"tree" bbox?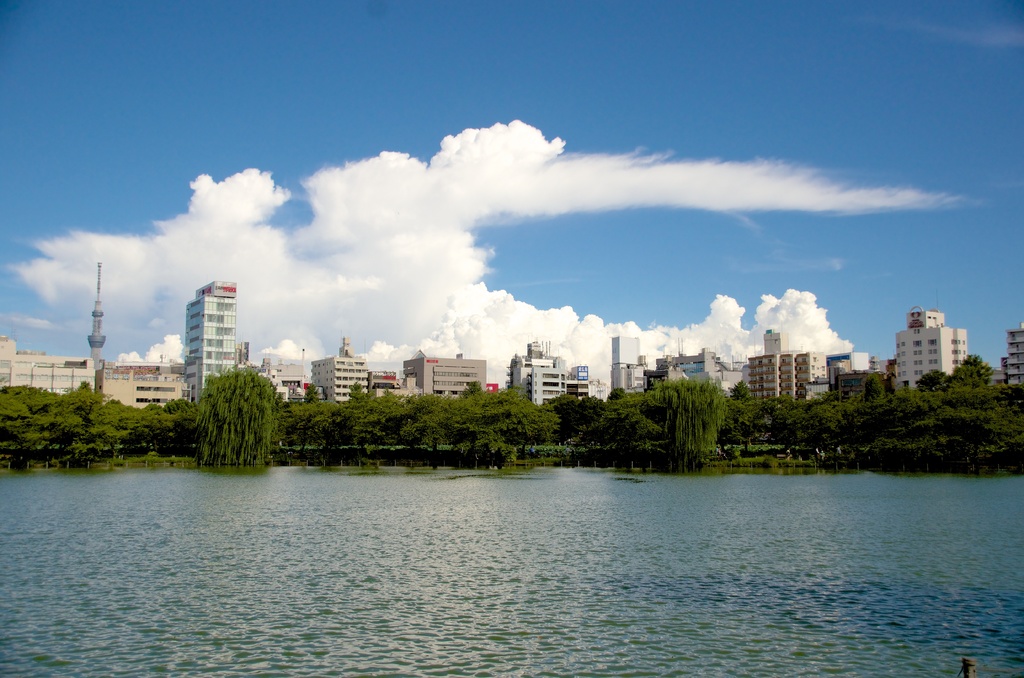
[left=753, top=397, right=809, bottom=449]
